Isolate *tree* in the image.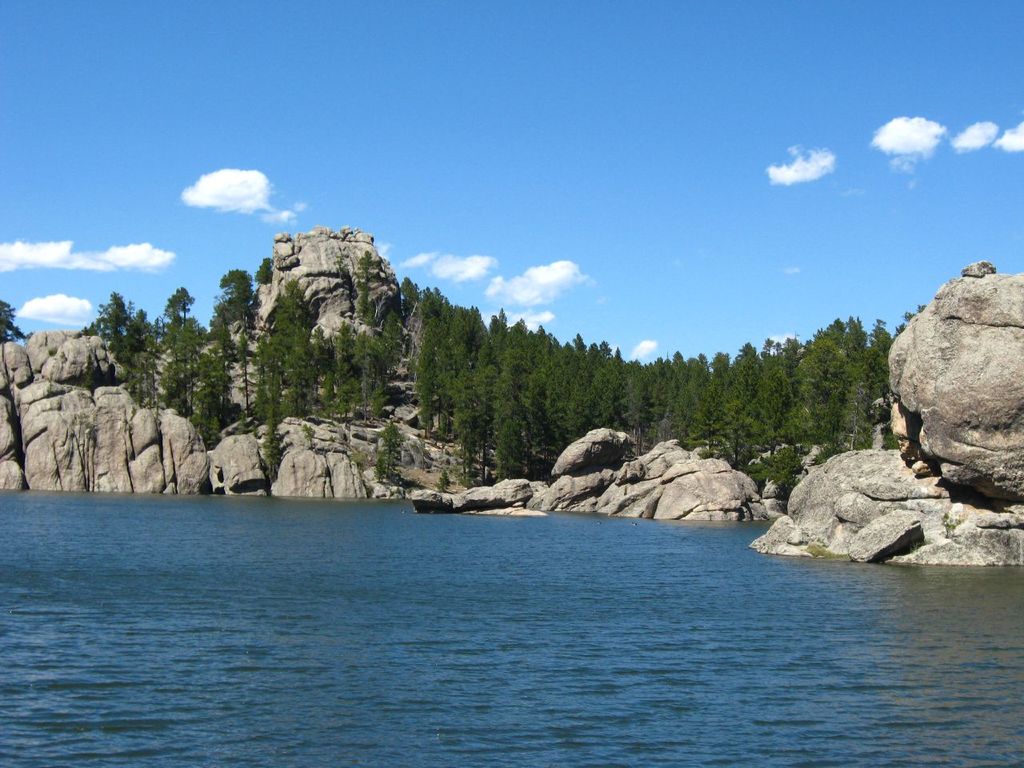
Isolated region: box=[0, 289, 23, 350].
